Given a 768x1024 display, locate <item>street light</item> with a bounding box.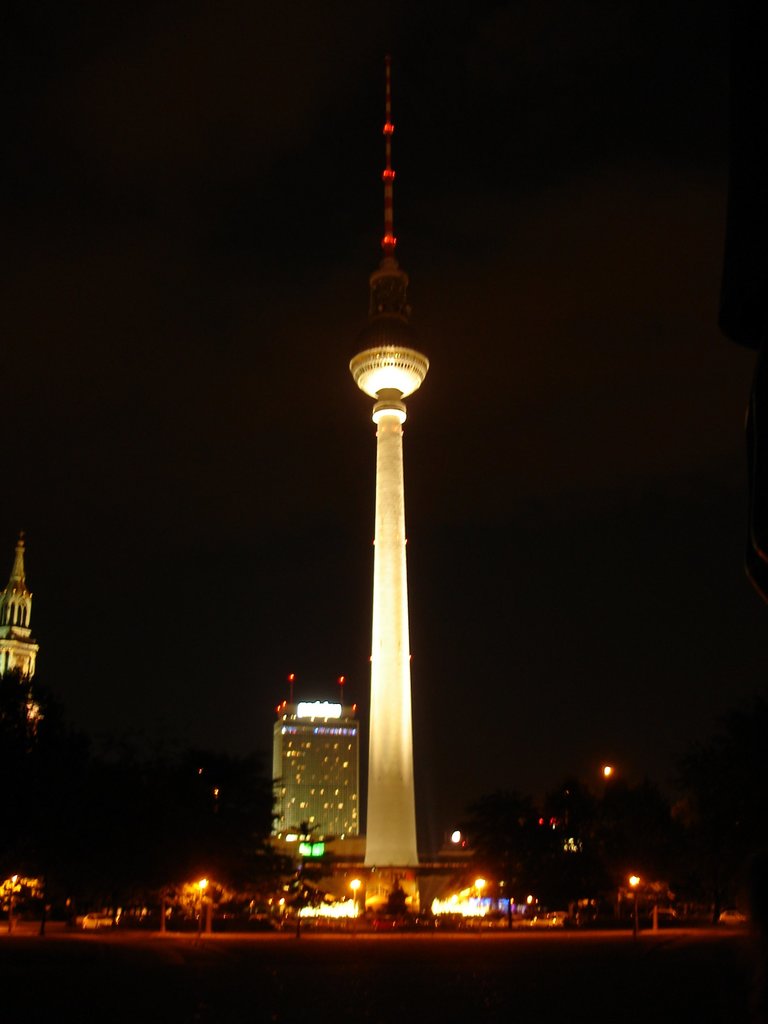
Located: 602/765/619/781.
